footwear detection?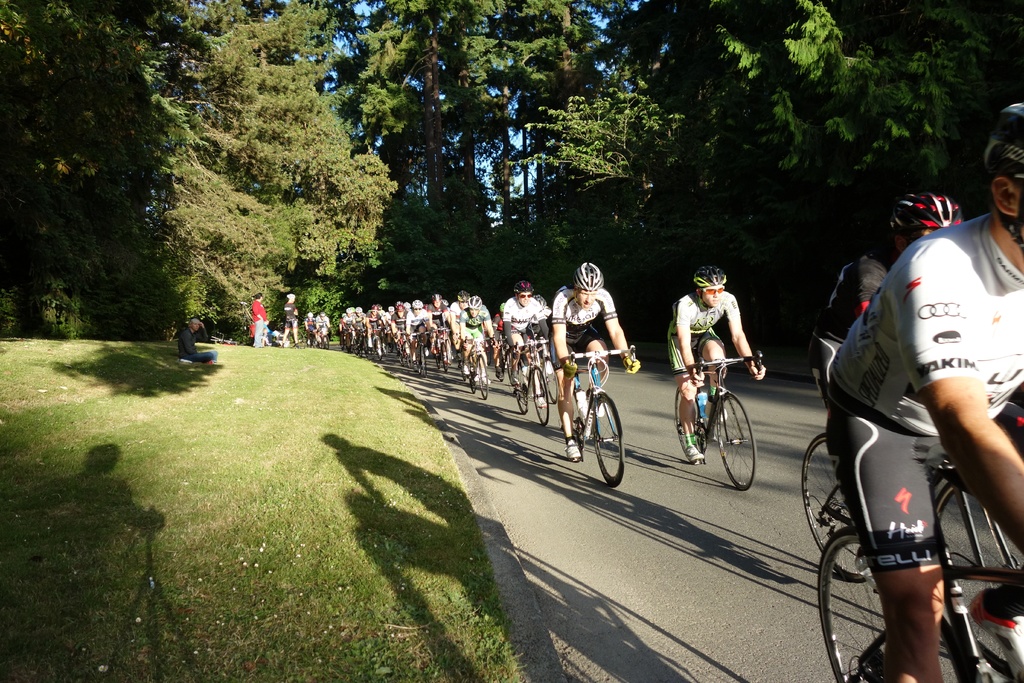
BBox(965, 588, 1023, 682)
